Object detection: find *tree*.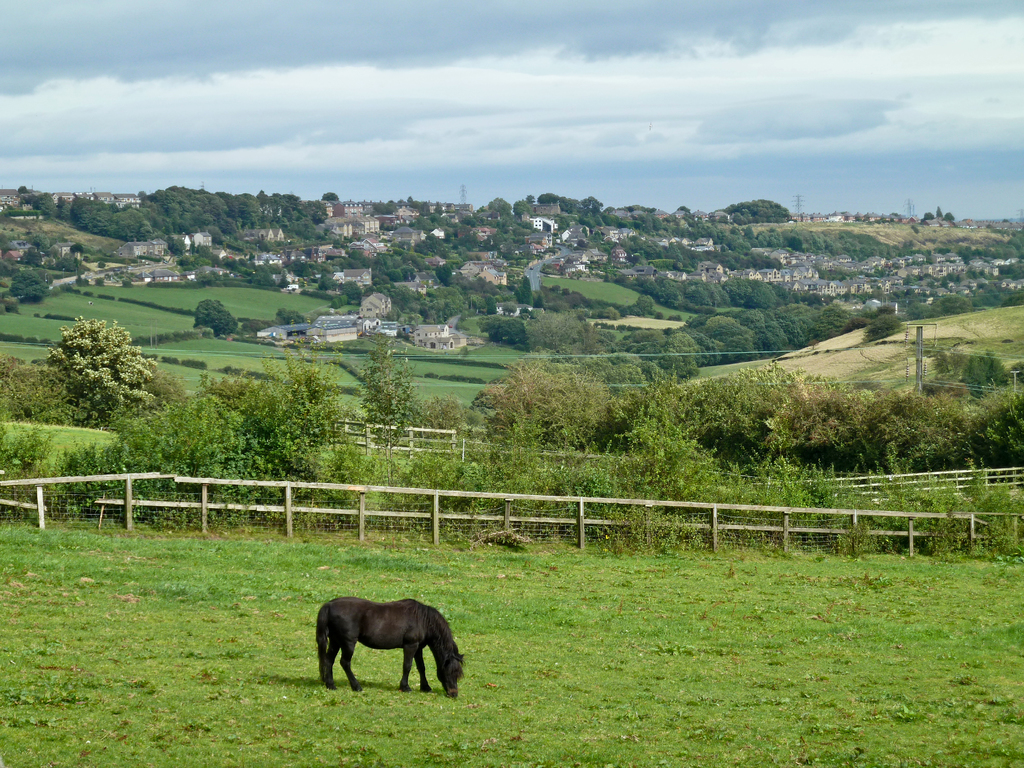
{"x1": 4, "y1": 302, "x2": 21, "y2": 314}.
